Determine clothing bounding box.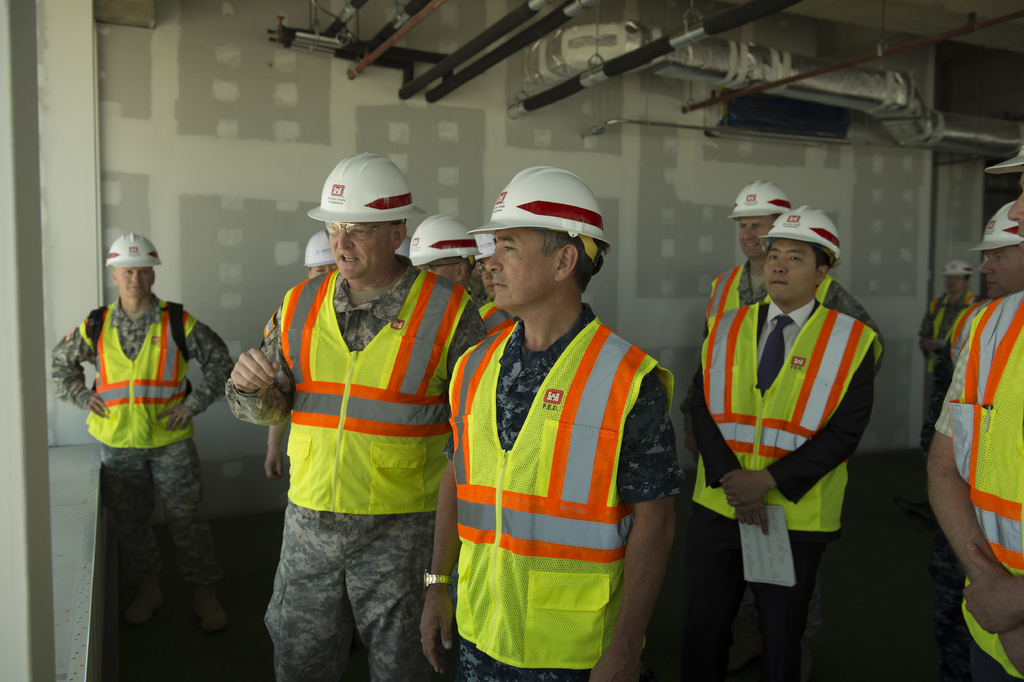
Determined: bbox(445, 269, 671, 681).
